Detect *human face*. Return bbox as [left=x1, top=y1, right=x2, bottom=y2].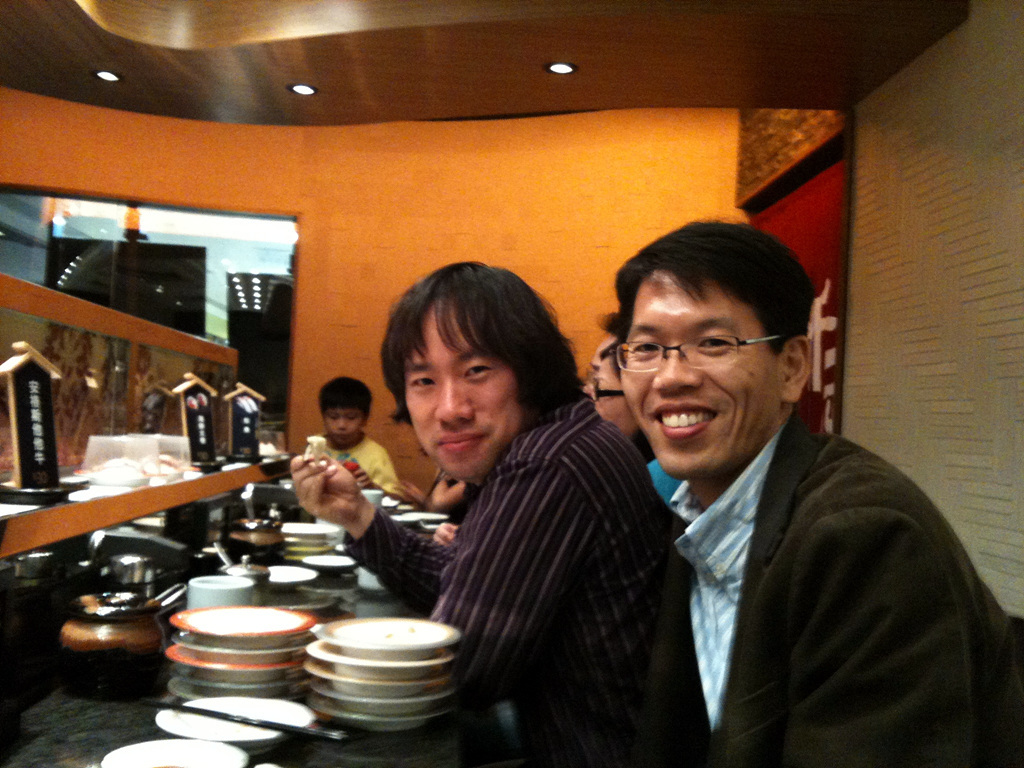
[left=592, top=356, right=639, bottom=426].
